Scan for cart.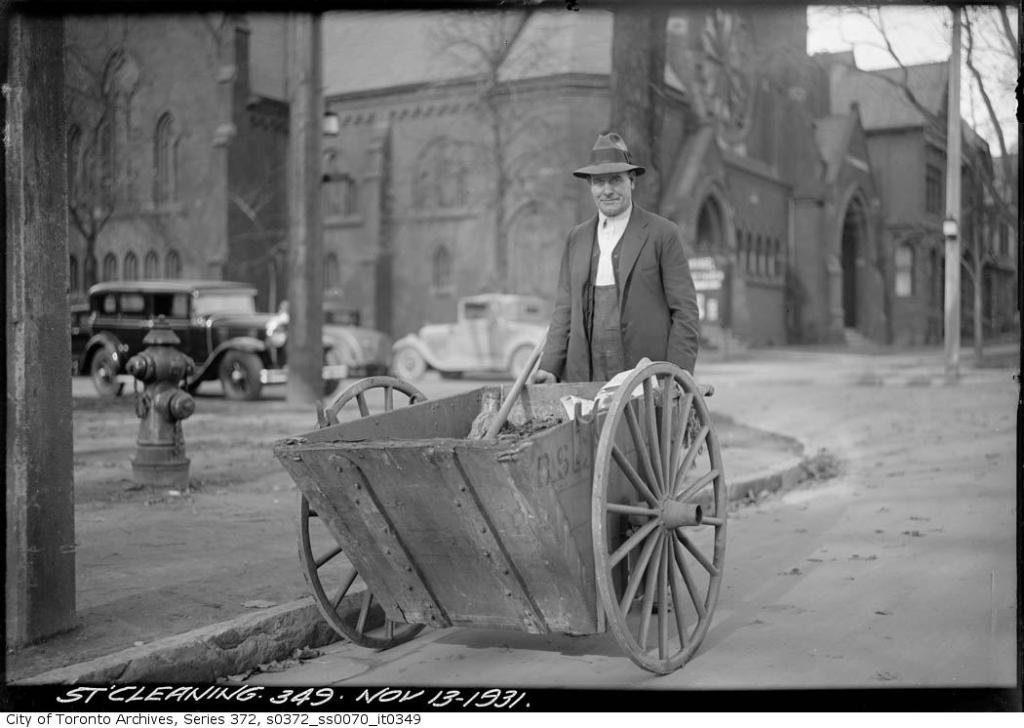
Scan result: (267,336,715,676).
